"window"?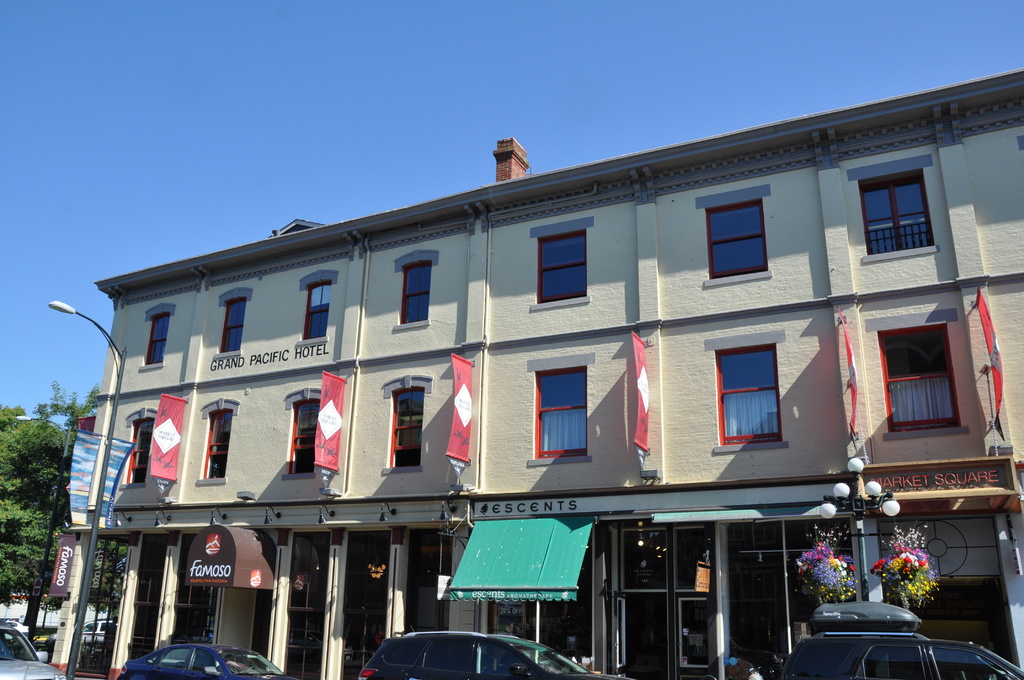
select_region(700, 195, 769, 287)
